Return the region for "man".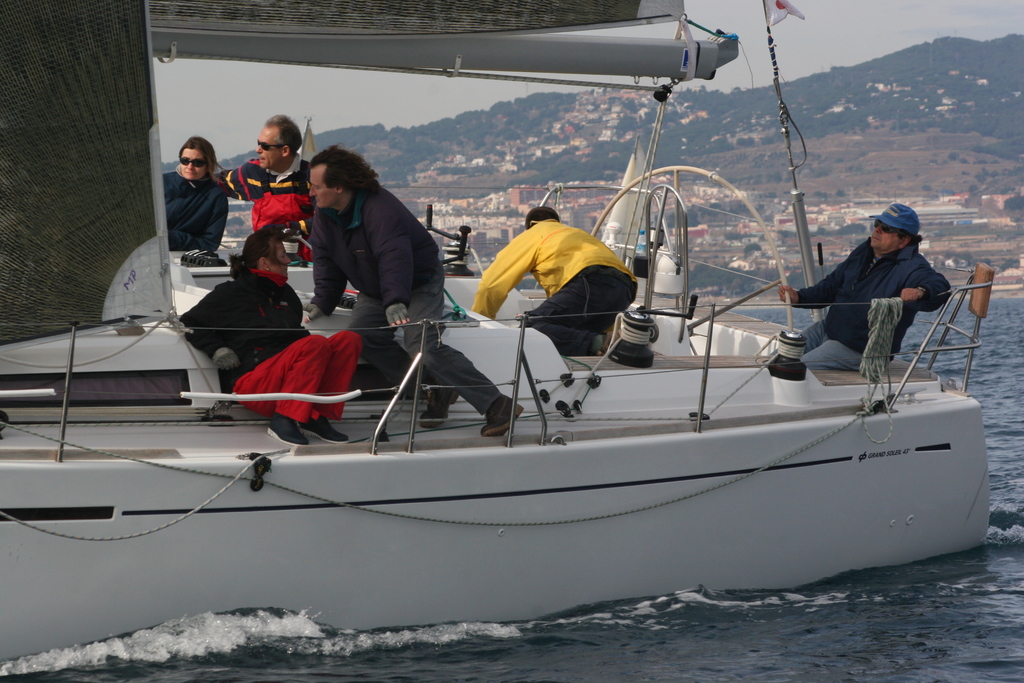
<bbox>471, 201, 642, 353</bbox>.
